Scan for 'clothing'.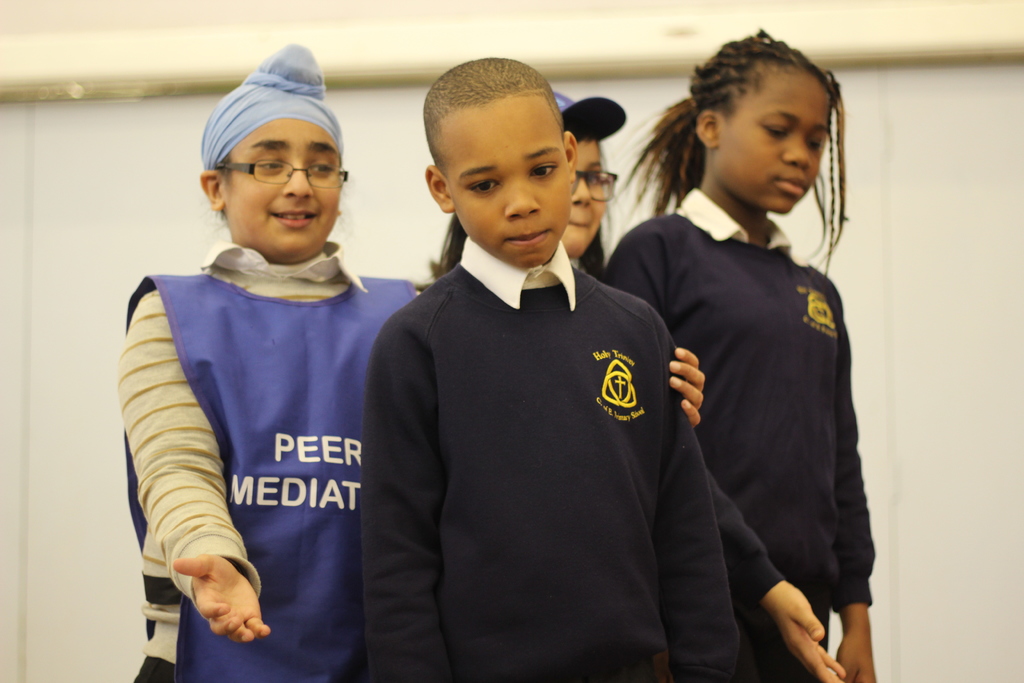
Scan result: box=[120, 242, 424, 682].
